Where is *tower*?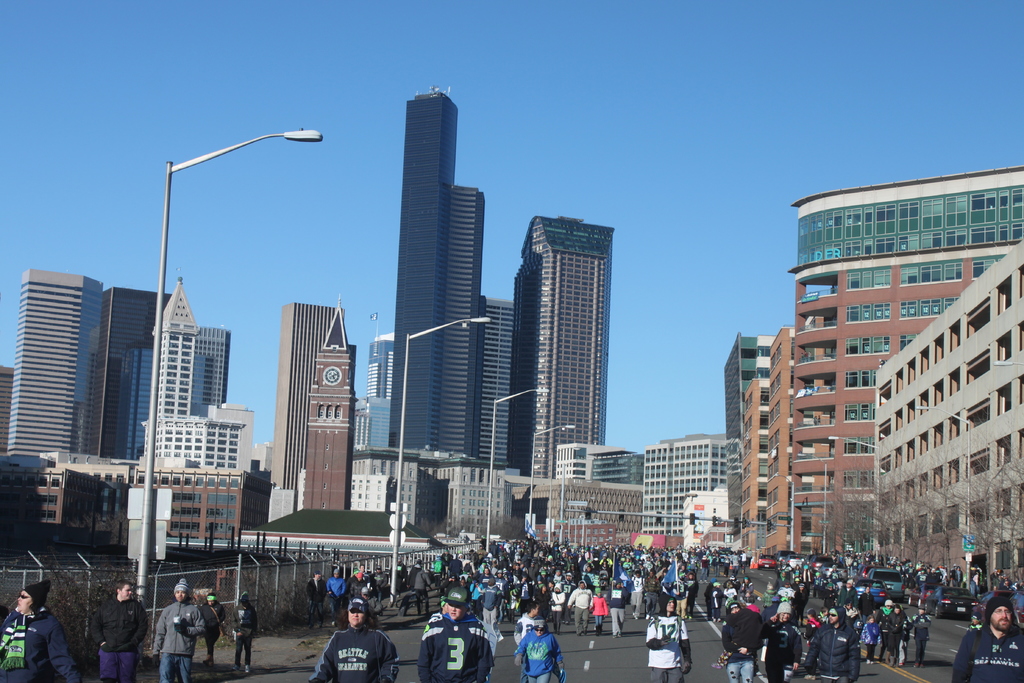
(left=367, top=42, right=514, bottom=499).
